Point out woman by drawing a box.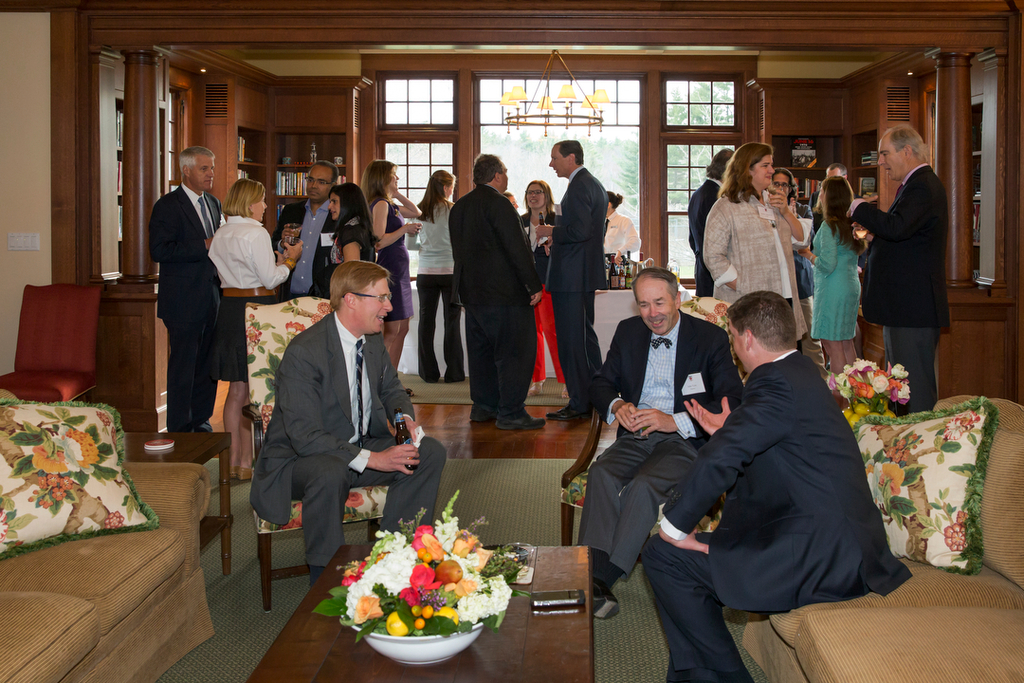
box(757, 166, 819, 332).
